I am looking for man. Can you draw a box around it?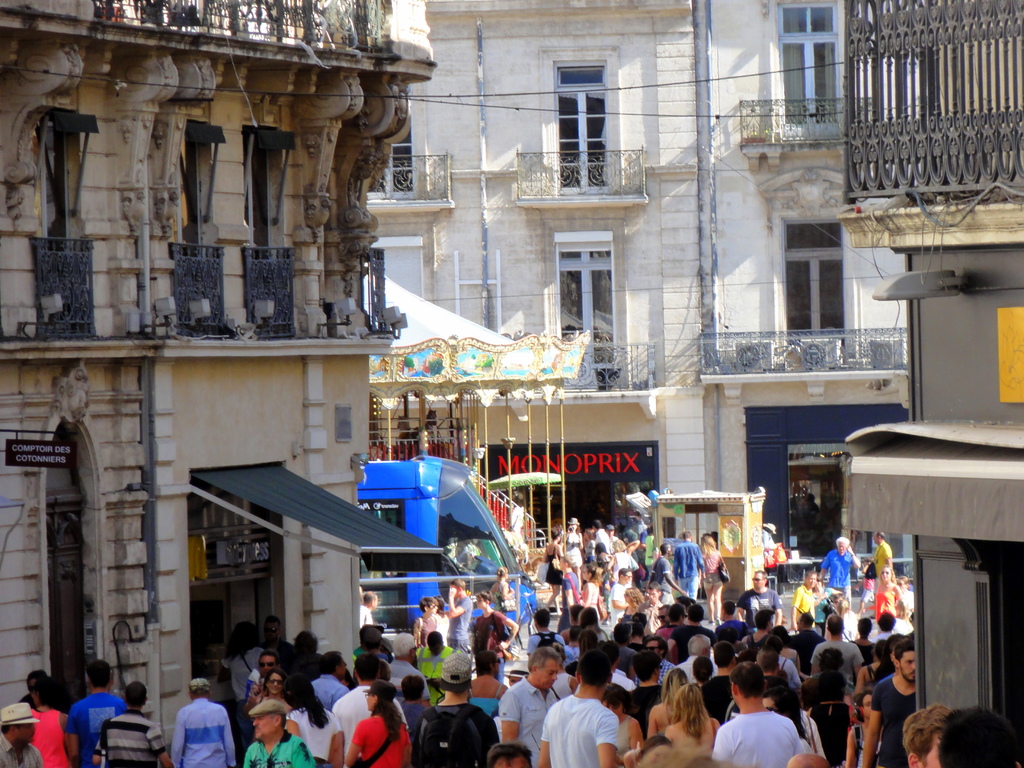
Sure, the bounding box is BBox(527, 611, 567, 664).
